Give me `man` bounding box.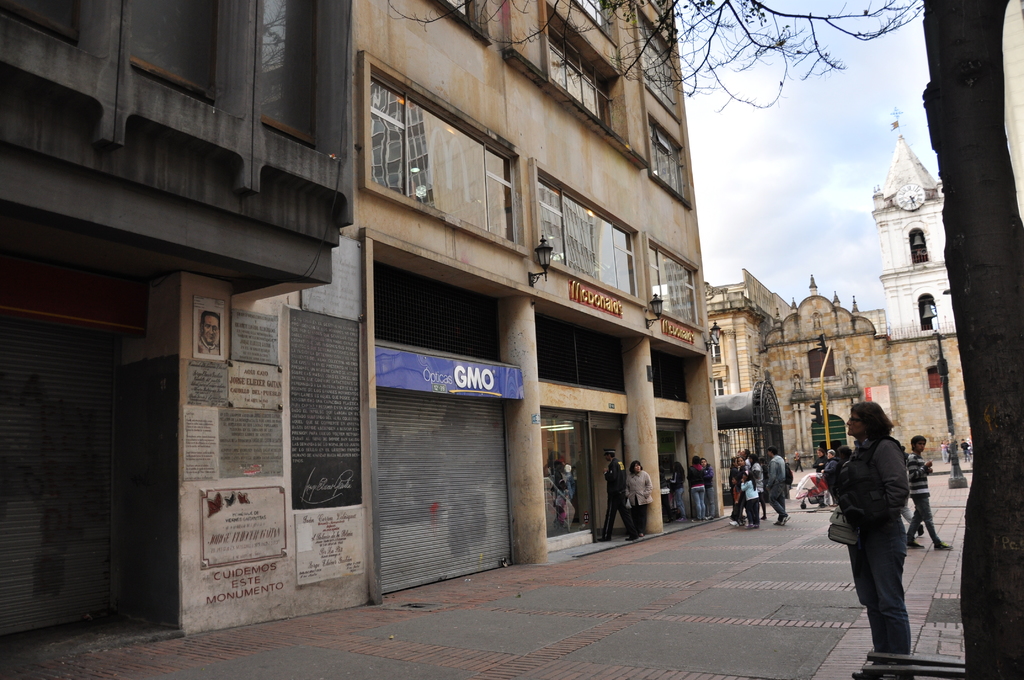
region(763, 449, 790, 521).
